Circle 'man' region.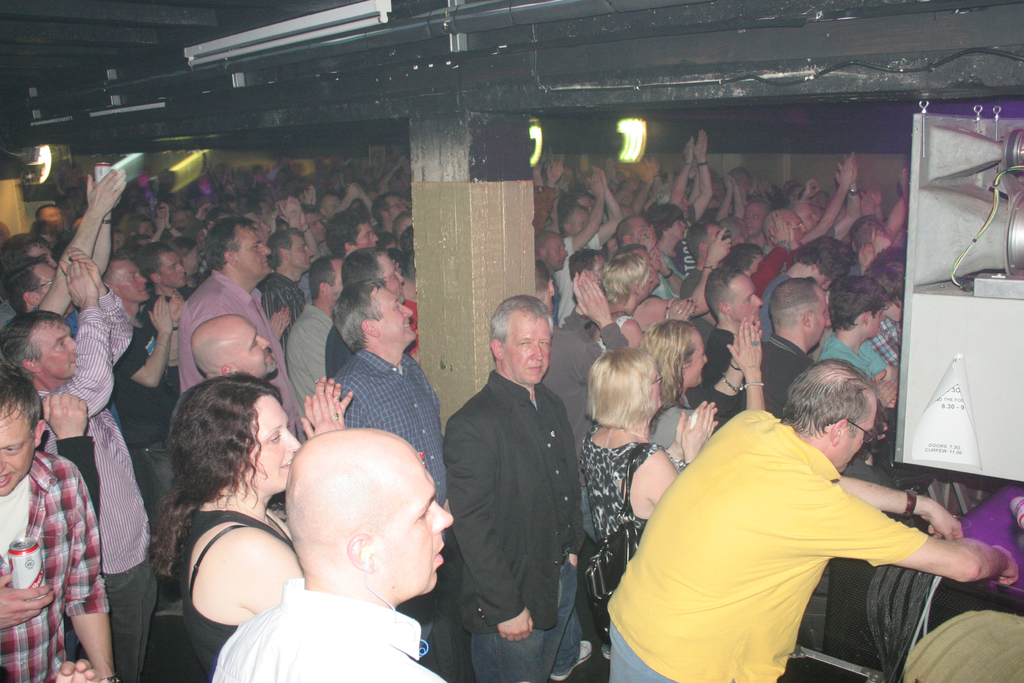
Region: (x1=328, y1=286, x2=458, y2=513).
